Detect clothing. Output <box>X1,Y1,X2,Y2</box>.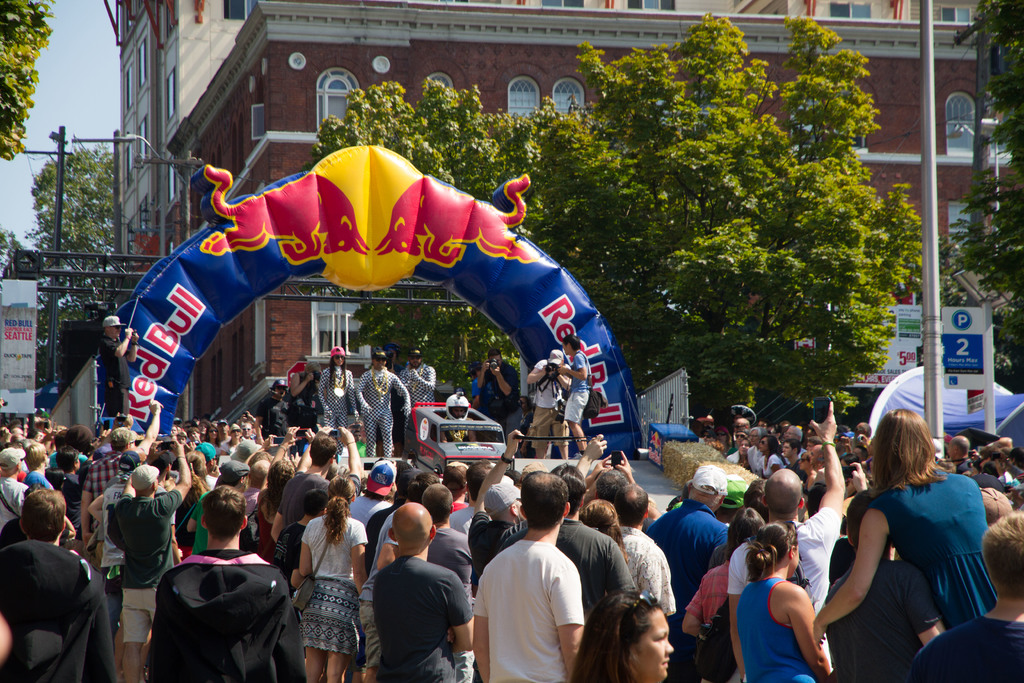
<box>353,369,412,456</box>.
